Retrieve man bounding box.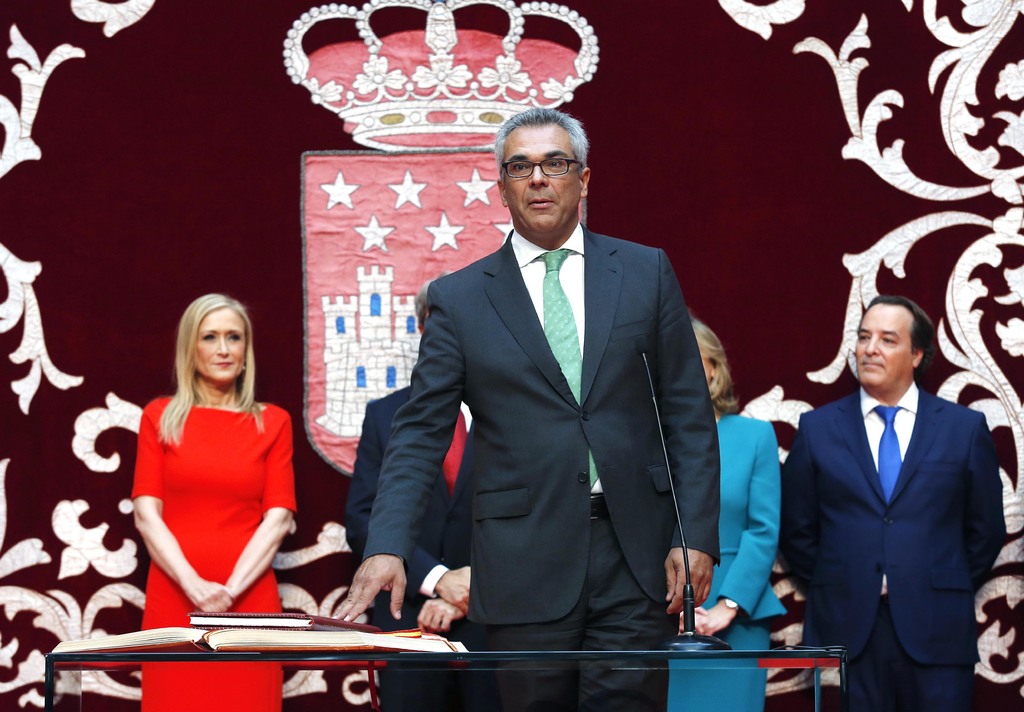
Bounding box: (x1=771, y1=265, x2=1010, y2=711).
